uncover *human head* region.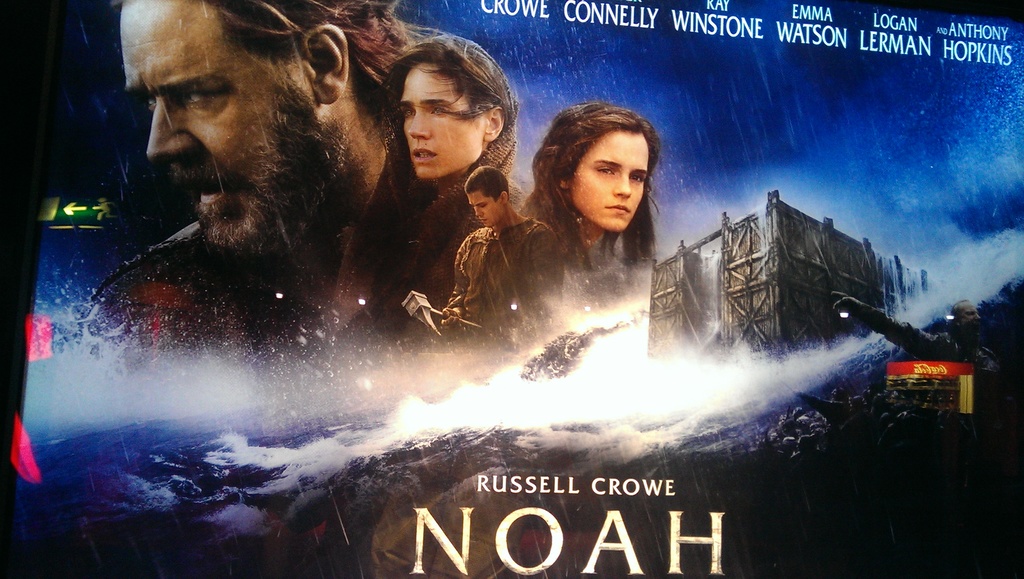
Uncovered: bbox(464, 166, 514, 232).
